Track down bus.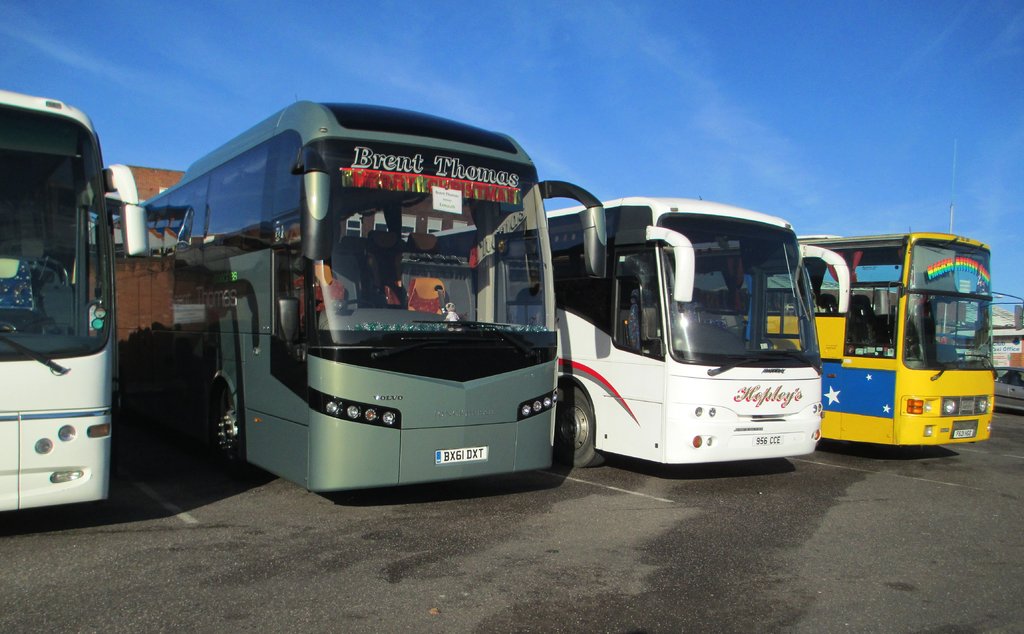
Tracked to box=[405, 196, 854, 469].
